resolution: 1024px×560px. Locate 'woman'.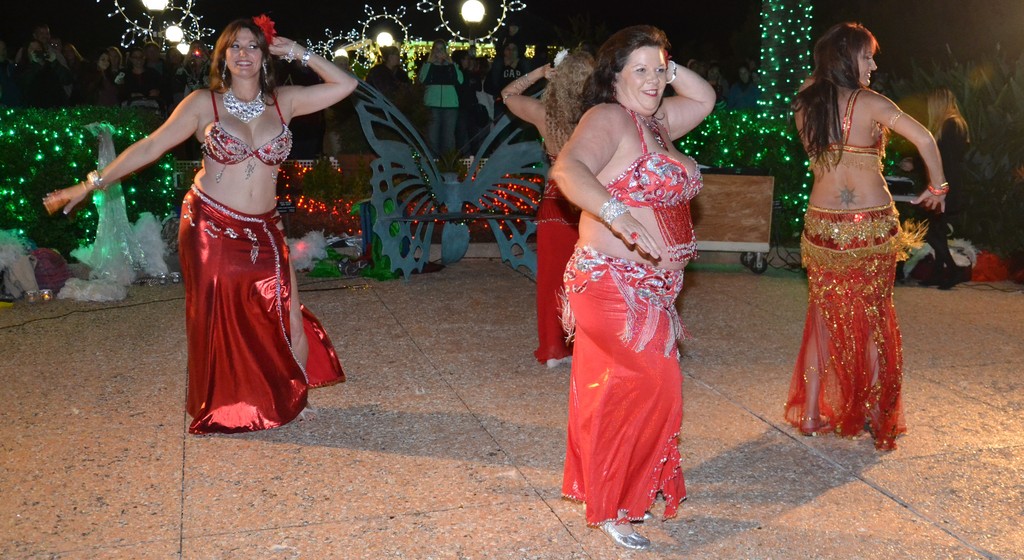
63/42/83/74.
